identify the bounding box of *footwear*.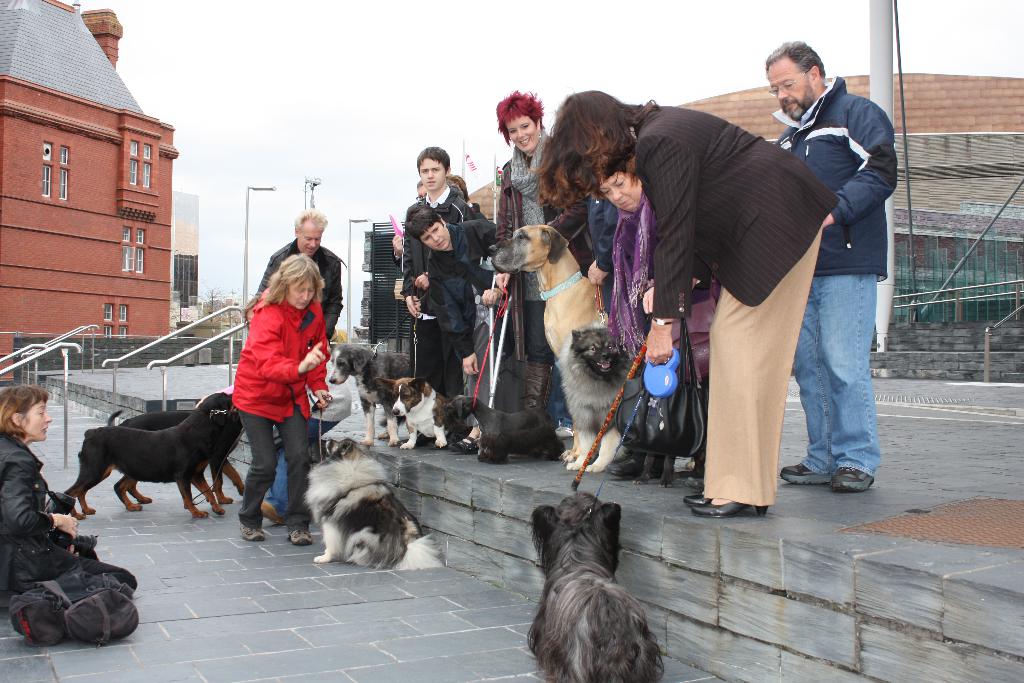
<bbox>681, 477, 703, 491</bbox>.
